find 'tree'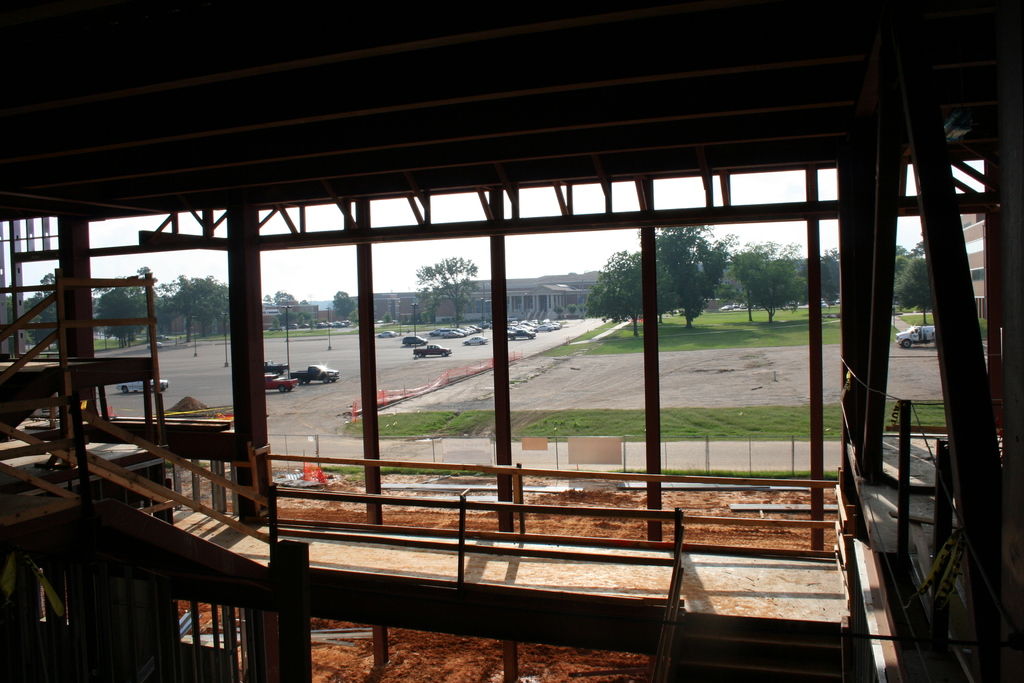
rect(914, 242, 927, 264)
